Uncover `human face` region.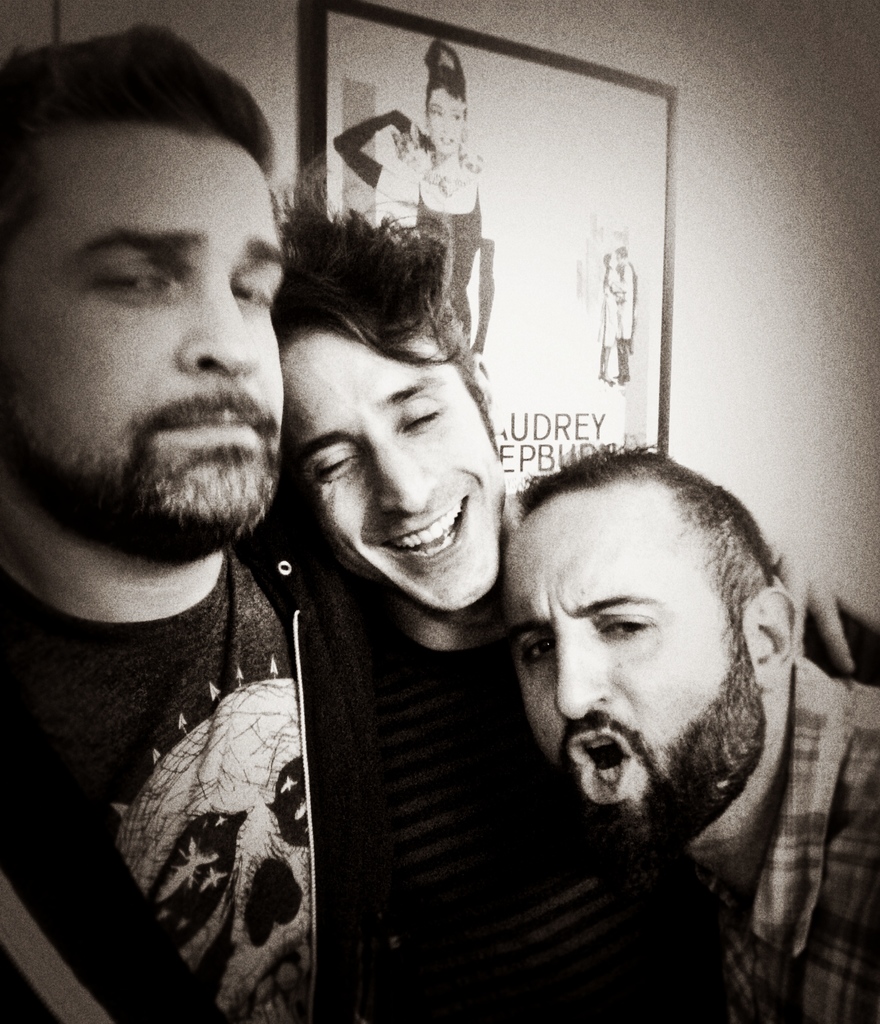
Uncovered: (left=0, top=141, right=290, bottom=545).
